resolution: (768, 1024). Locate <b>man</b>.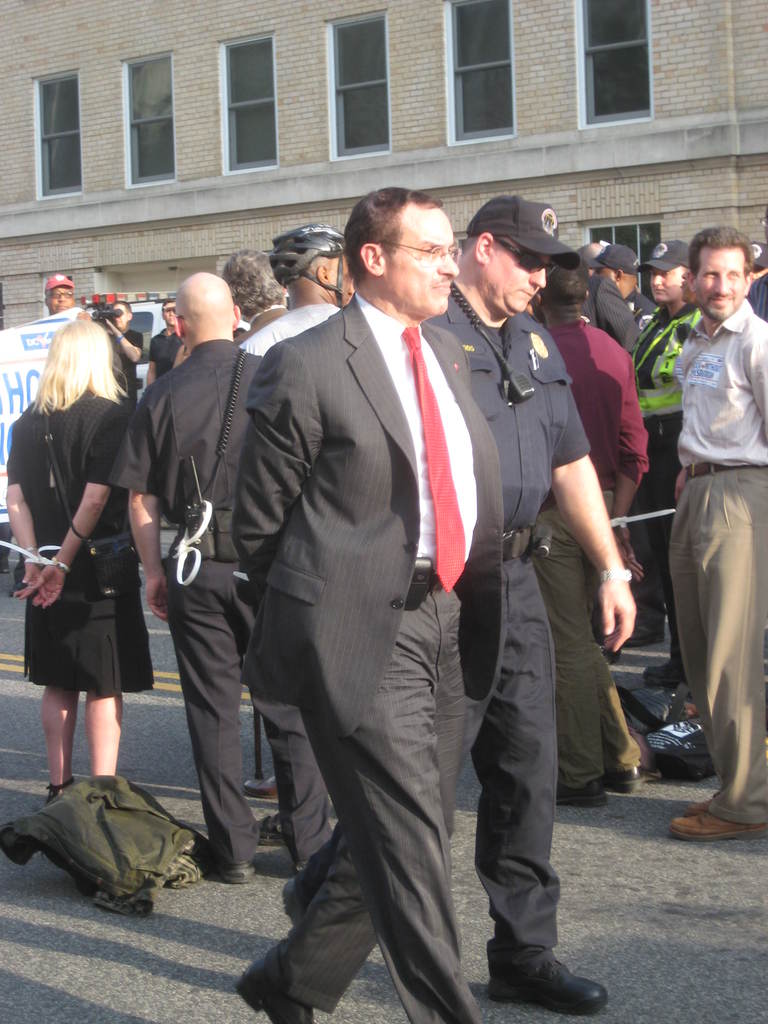
(x1=594, y1=246, x2=673, y2=355).
